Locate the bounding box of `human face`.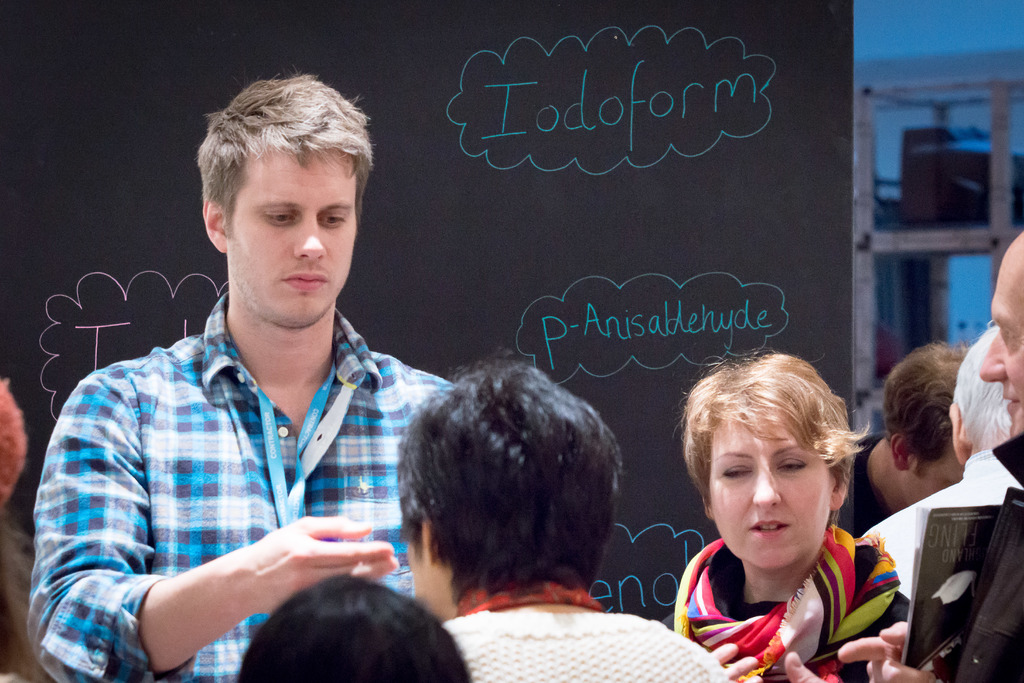
Bounding box: crop(712, 414, 829, 570).
